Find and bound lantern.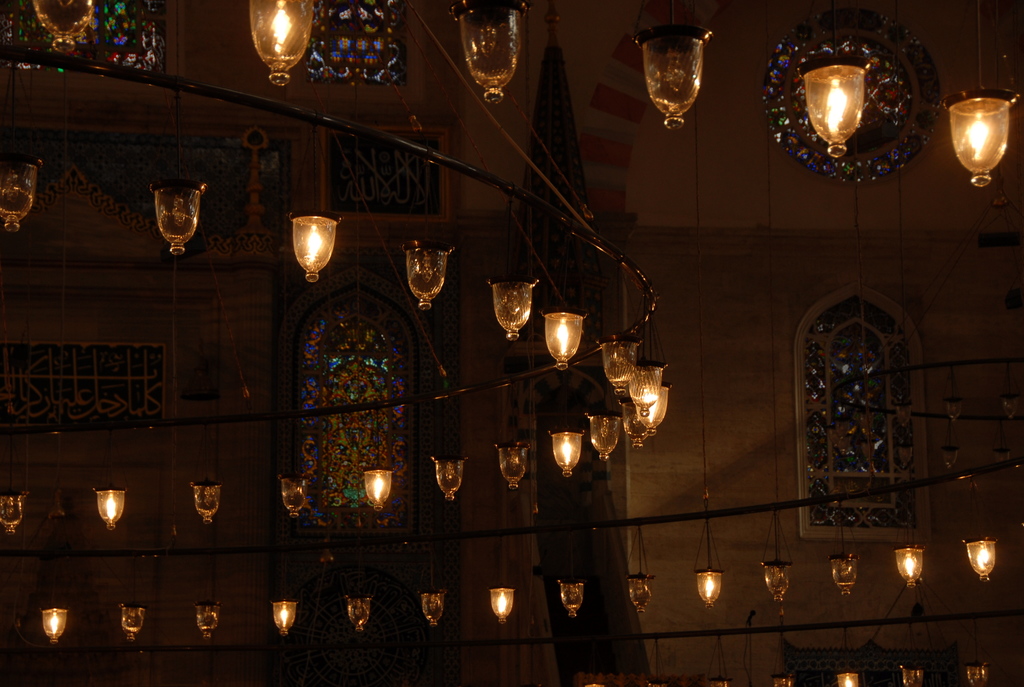
Bound: [190,481,221,519].
